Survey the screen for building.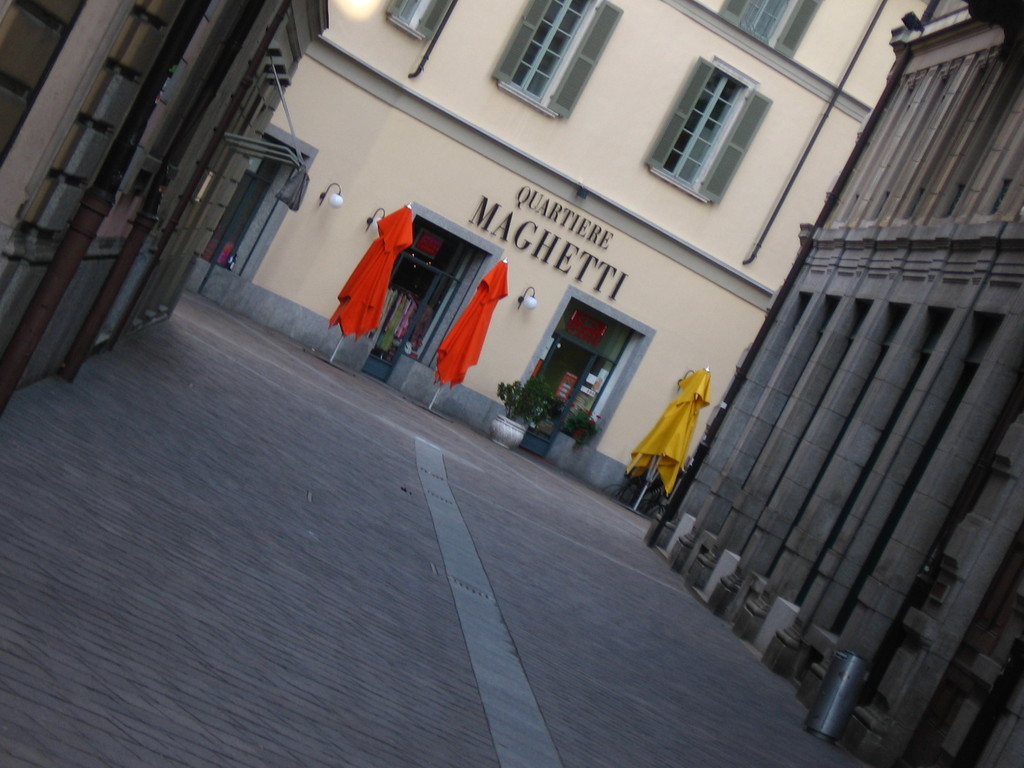
Survey found: {"left": 645, "top": 0, "right": 1022, "bottom": 767}.
